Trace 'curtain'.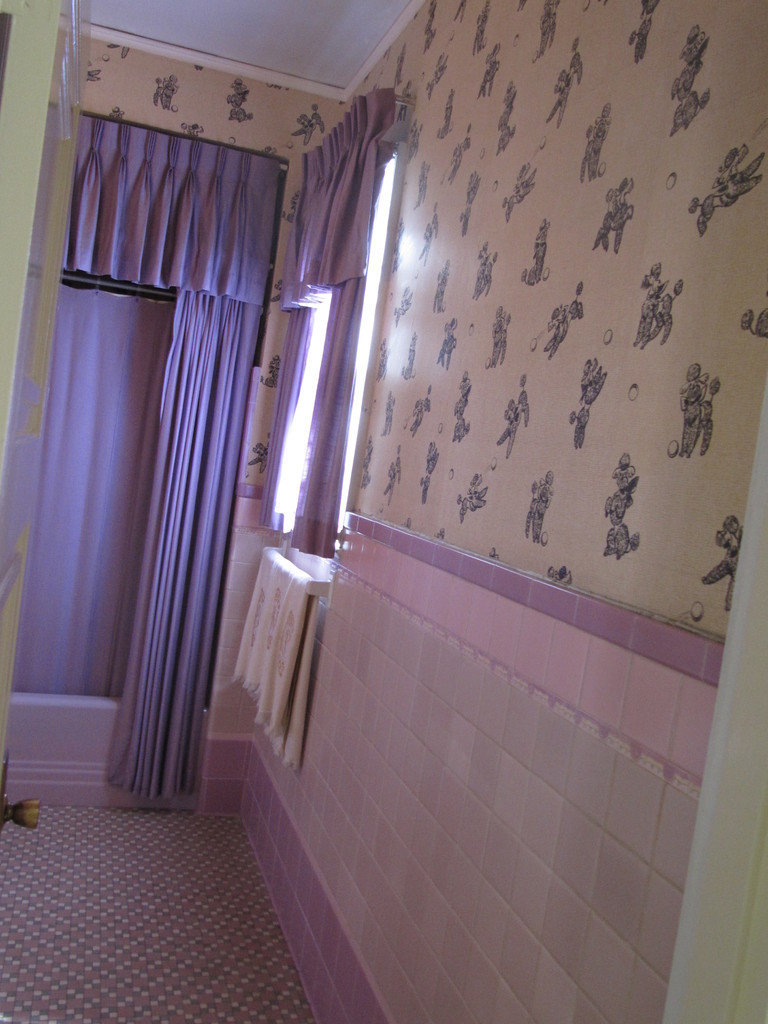
Traced to (253,83,387,563).
